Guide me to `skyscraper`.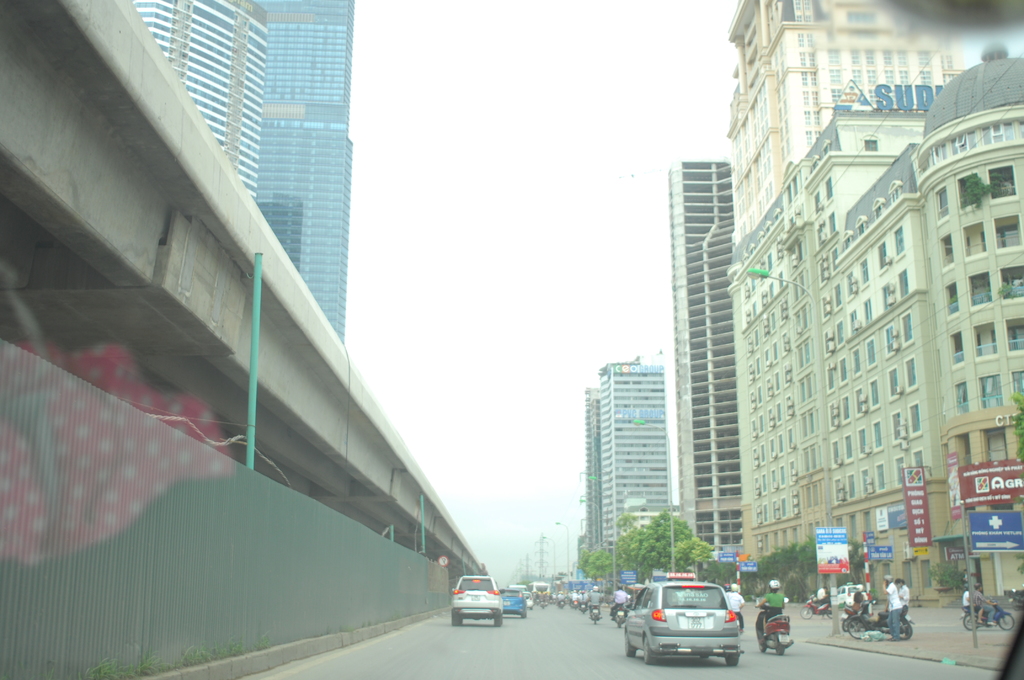
Guidance: [726, 0, 968, 243].
